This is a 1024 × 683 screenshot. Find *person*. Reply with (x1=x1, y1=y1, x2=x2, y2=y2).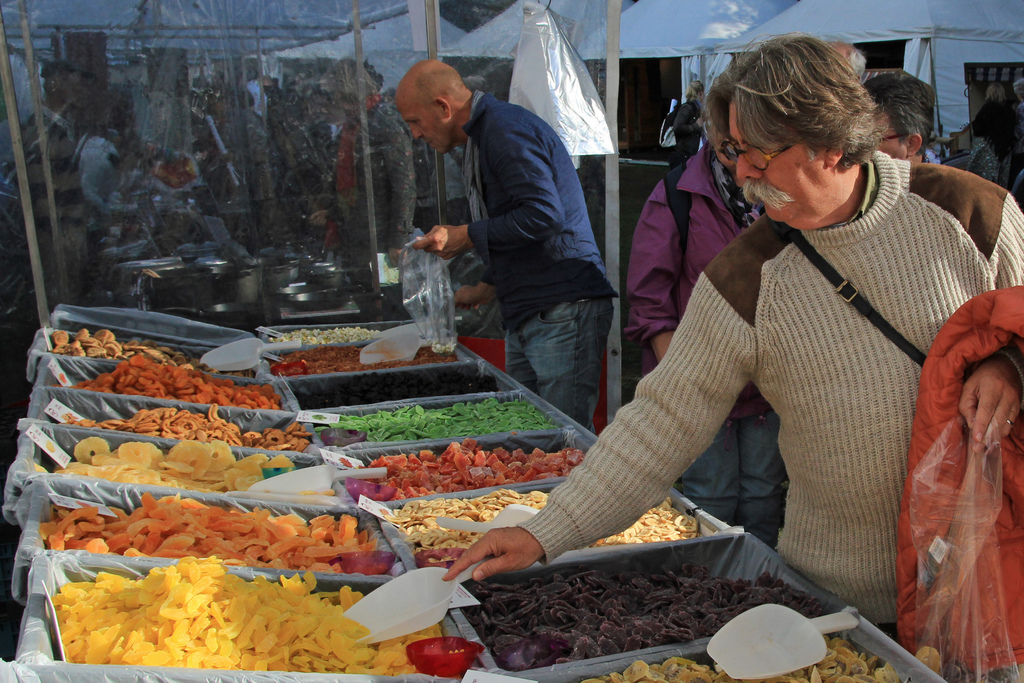
(x1=1, y1=63, x2=84, y2=226).
